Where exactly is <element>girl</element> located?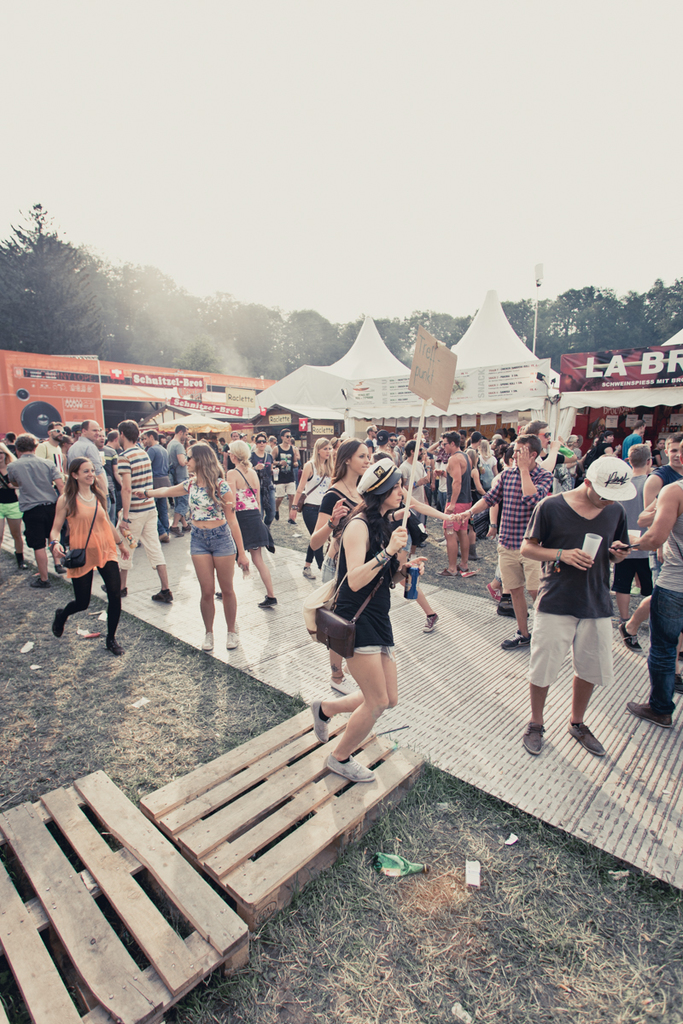
Its bounding box is {"x1": 309, "y1": 456, "x2": 428, "y2": 782}.
